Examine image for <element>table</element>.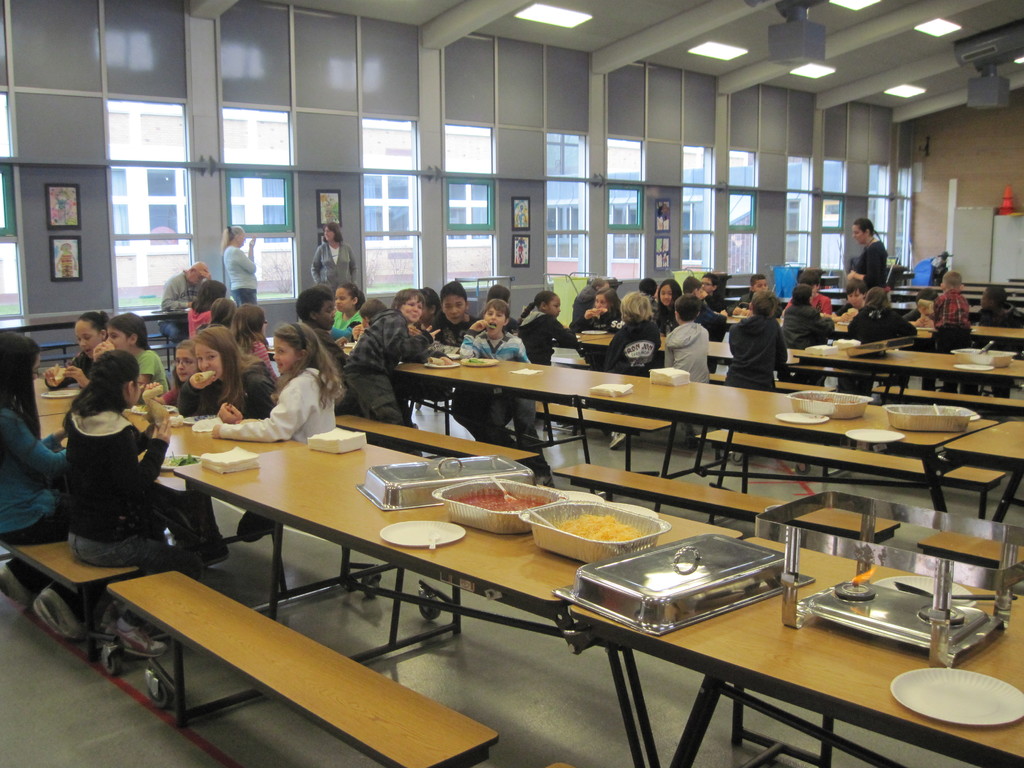
Examination result: [x1=42, y1=410, x2=305, y2=475].
